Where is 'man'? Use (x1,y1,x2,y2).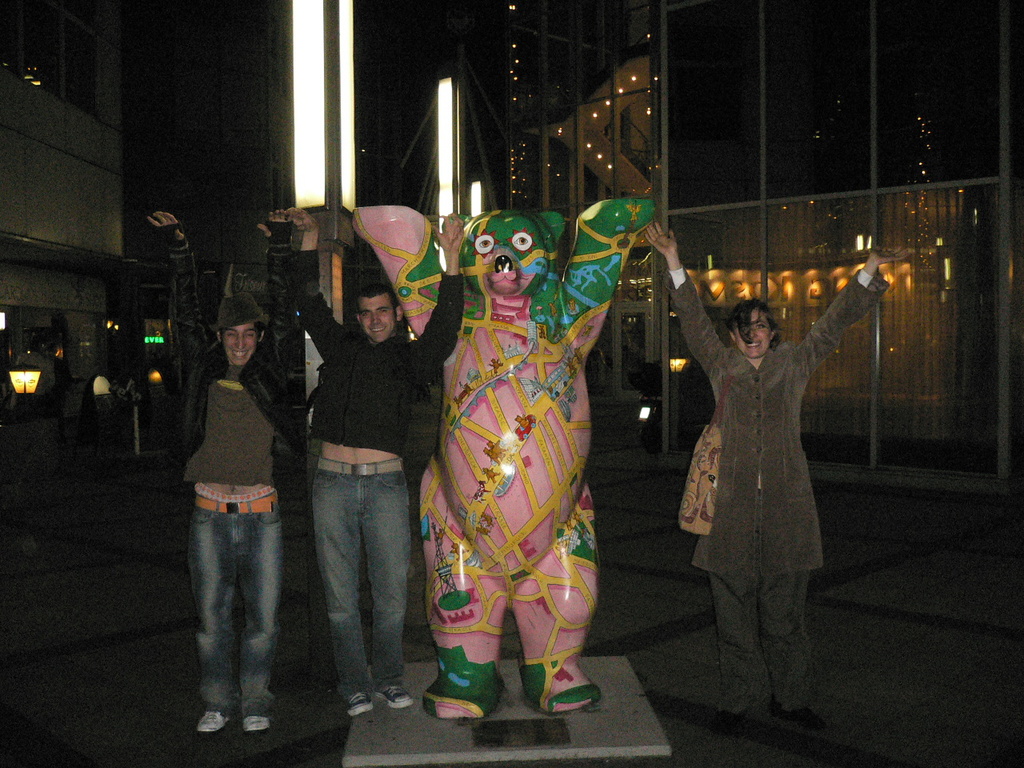
(275,228,437,716).
